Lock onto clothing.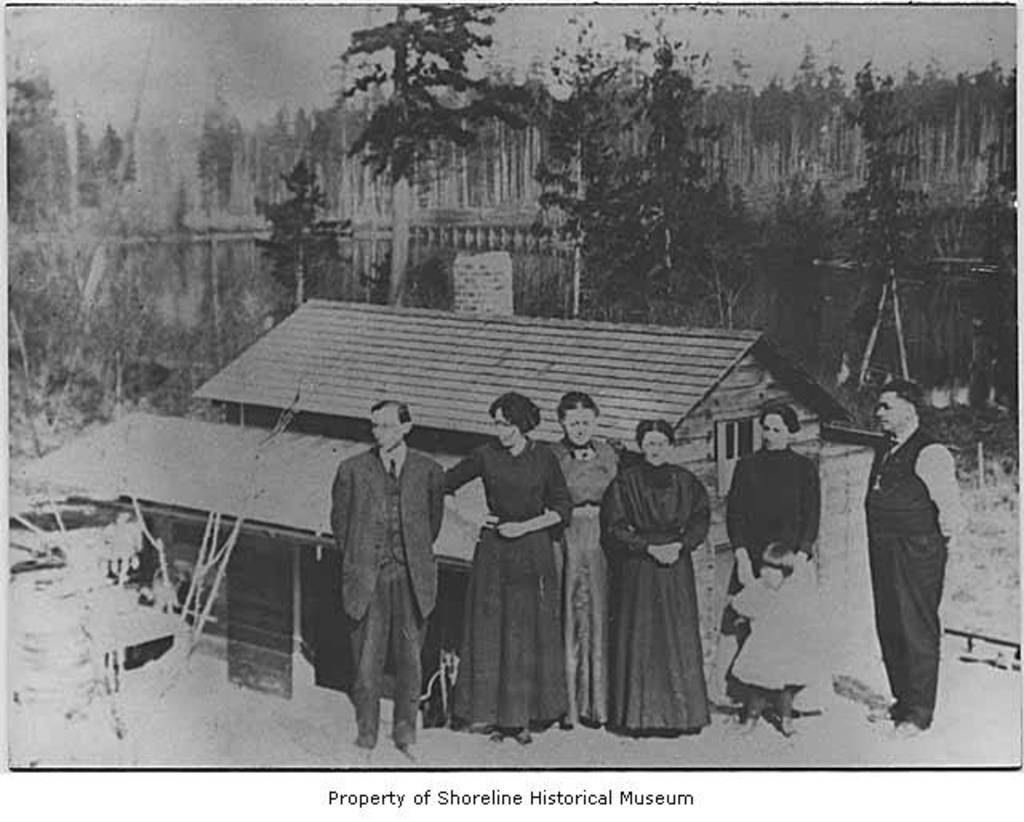
Locked: <bbox>430, 437, 578, 724</bbox>.
